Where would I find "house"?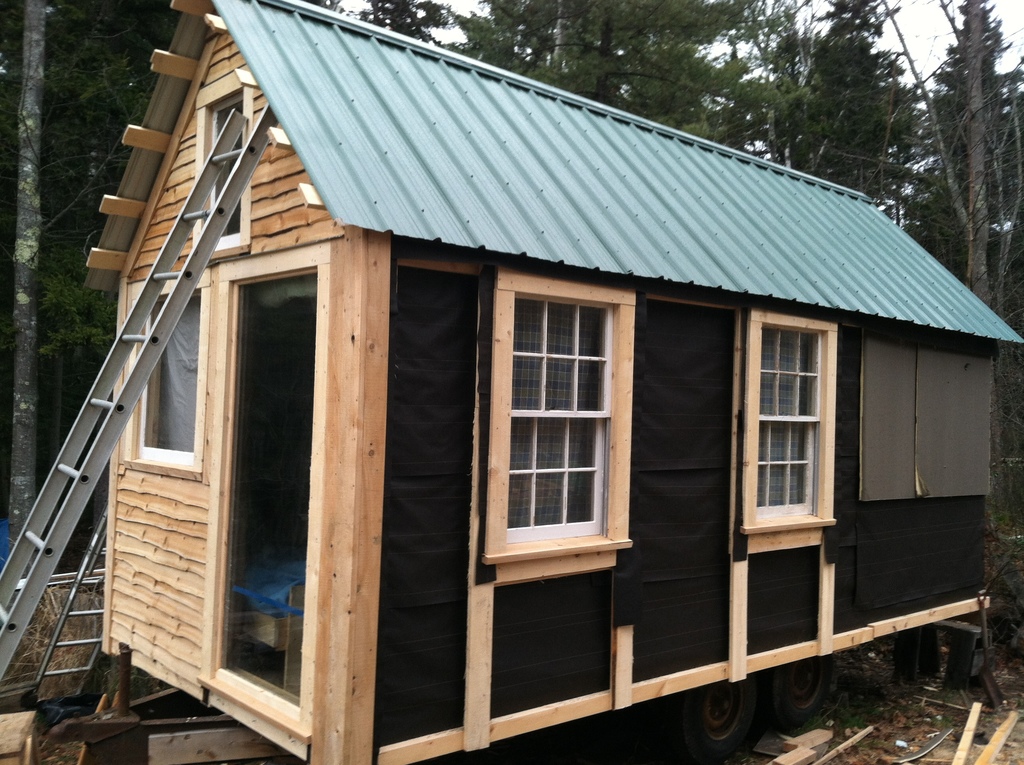
At box(14, 0, 1012, 764).
